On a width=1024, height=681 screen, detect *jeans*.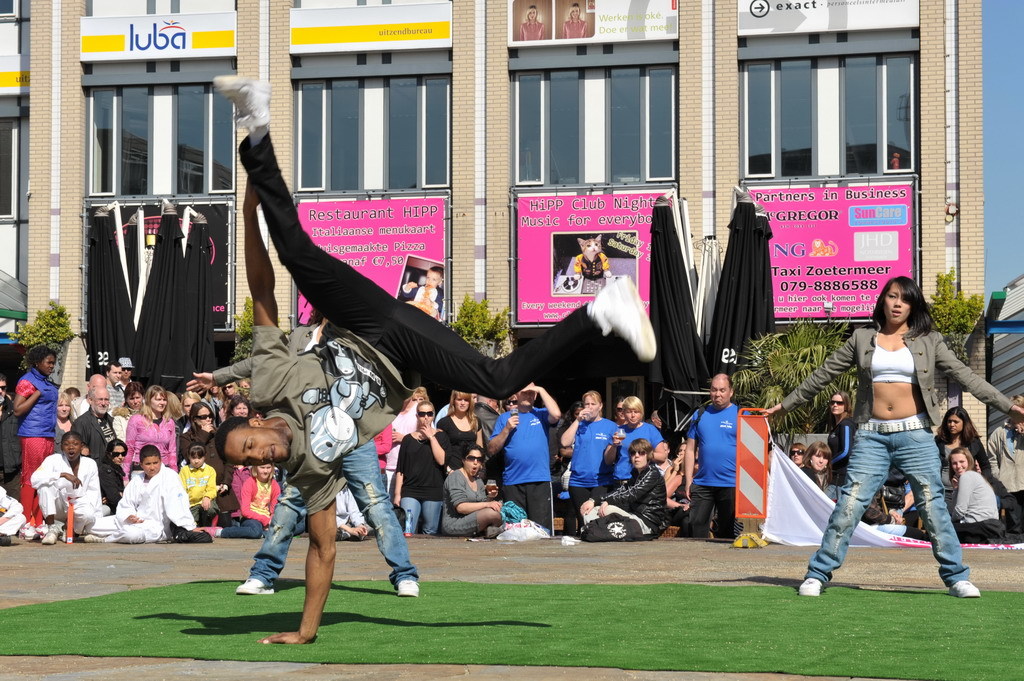
[x1=249, y1=440, x2=423, y2=579].
